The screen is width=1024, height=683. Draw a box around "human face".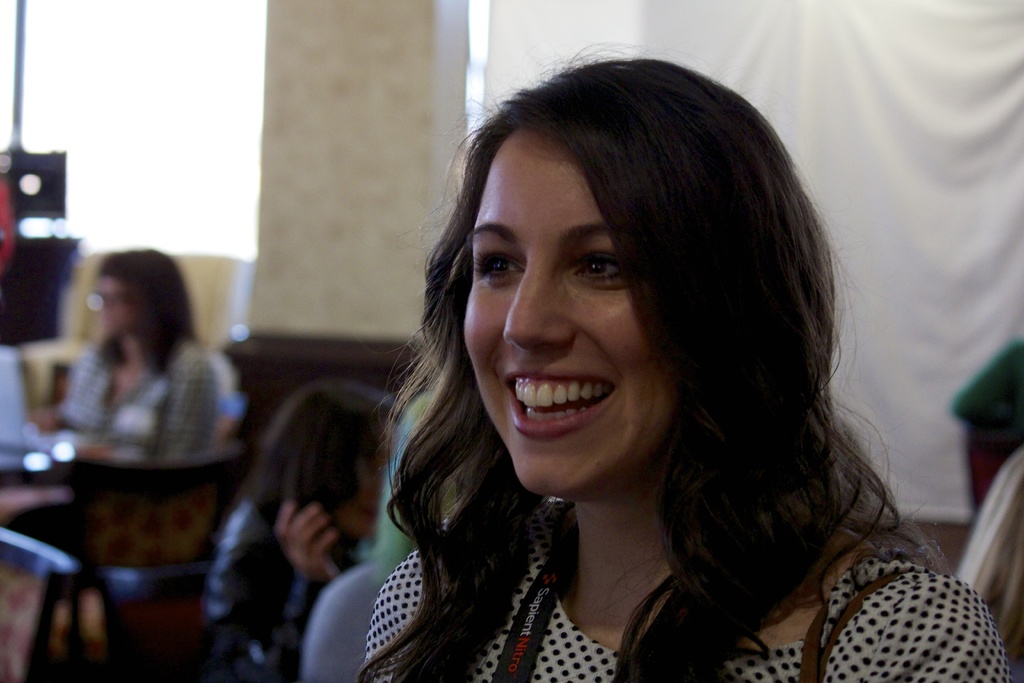
box=[92, 272, 140, 342].
